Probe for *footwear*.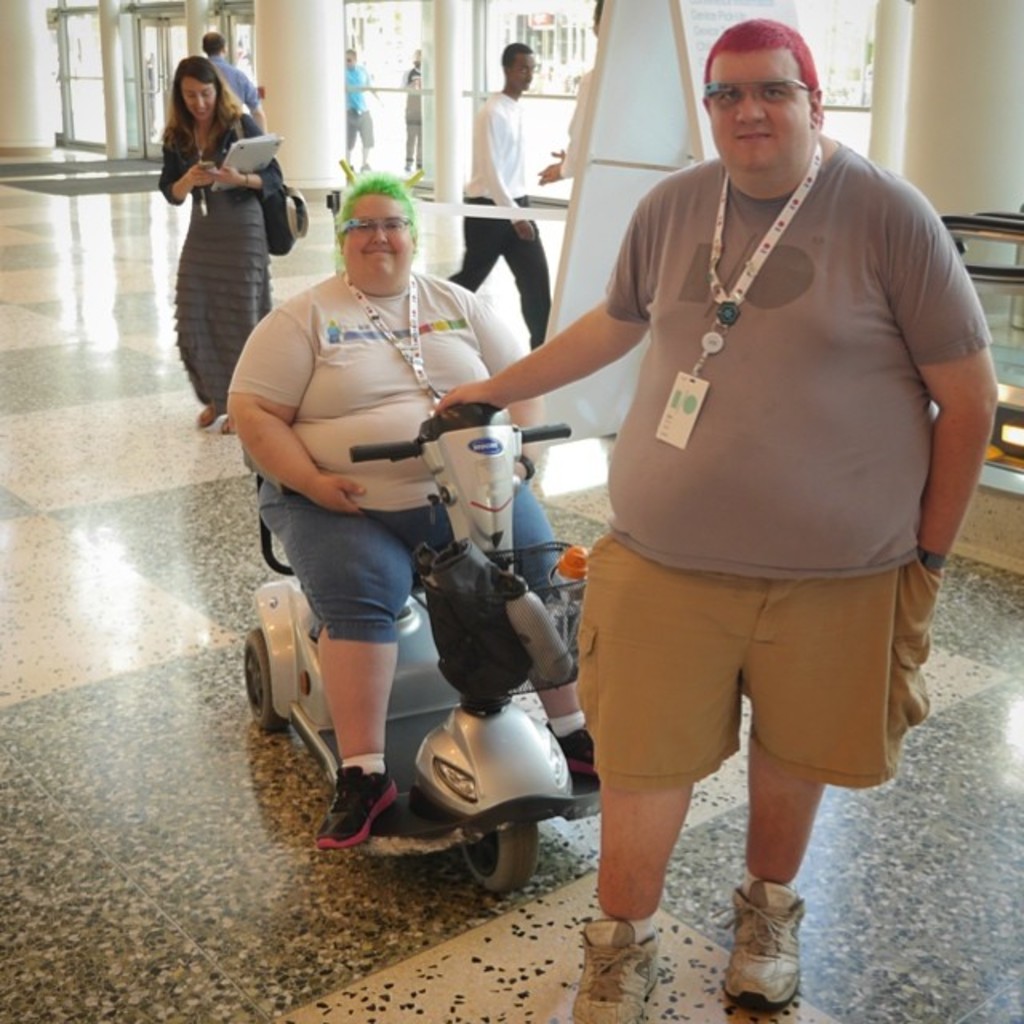
Probe result: (left=725, top=891, right=824, bottom=1005).
